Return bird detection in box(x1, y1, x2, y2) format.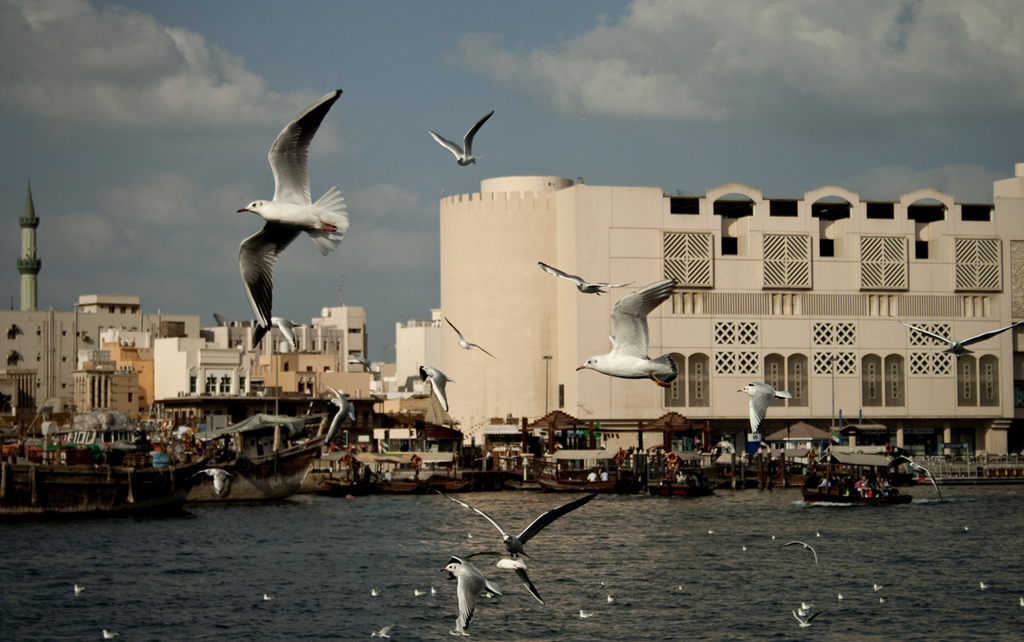
box(201, 464, 235, 498).
